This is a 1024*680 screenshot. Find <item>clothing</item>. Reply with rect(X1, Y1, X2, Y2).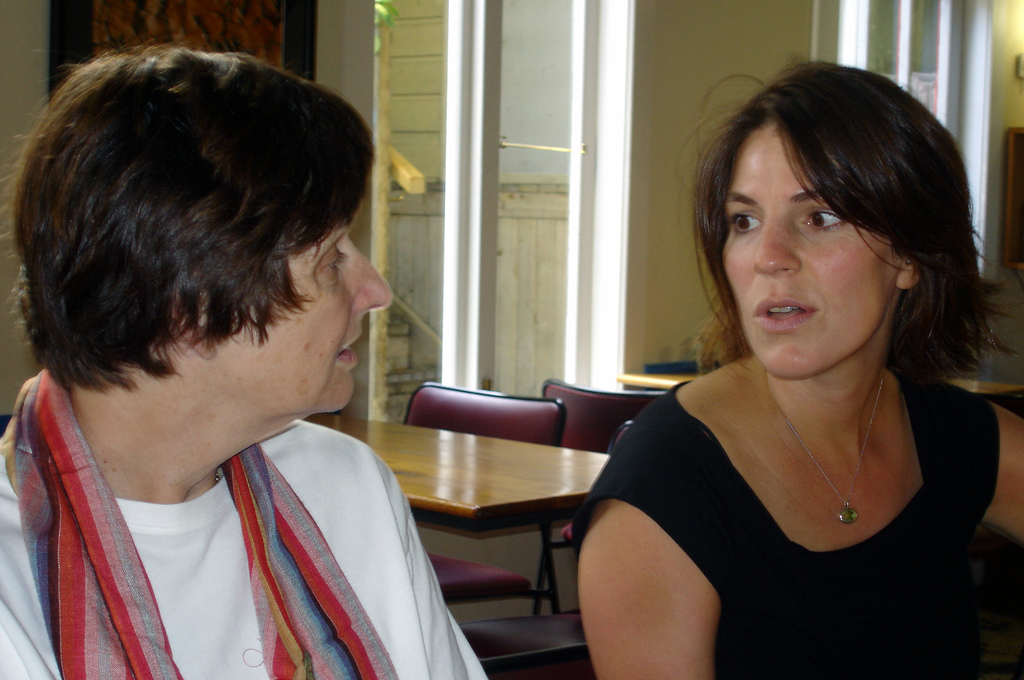
rect(4, 357, 492, 679).
